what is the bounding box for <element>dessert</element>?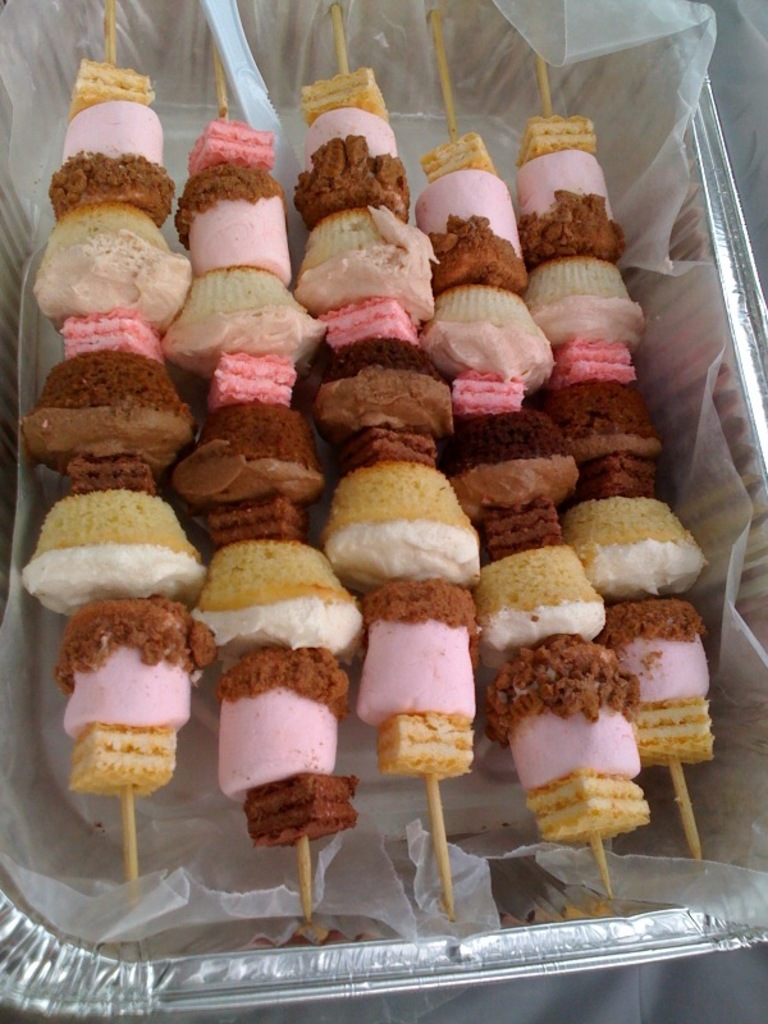
[60, 645, 207, 728].
